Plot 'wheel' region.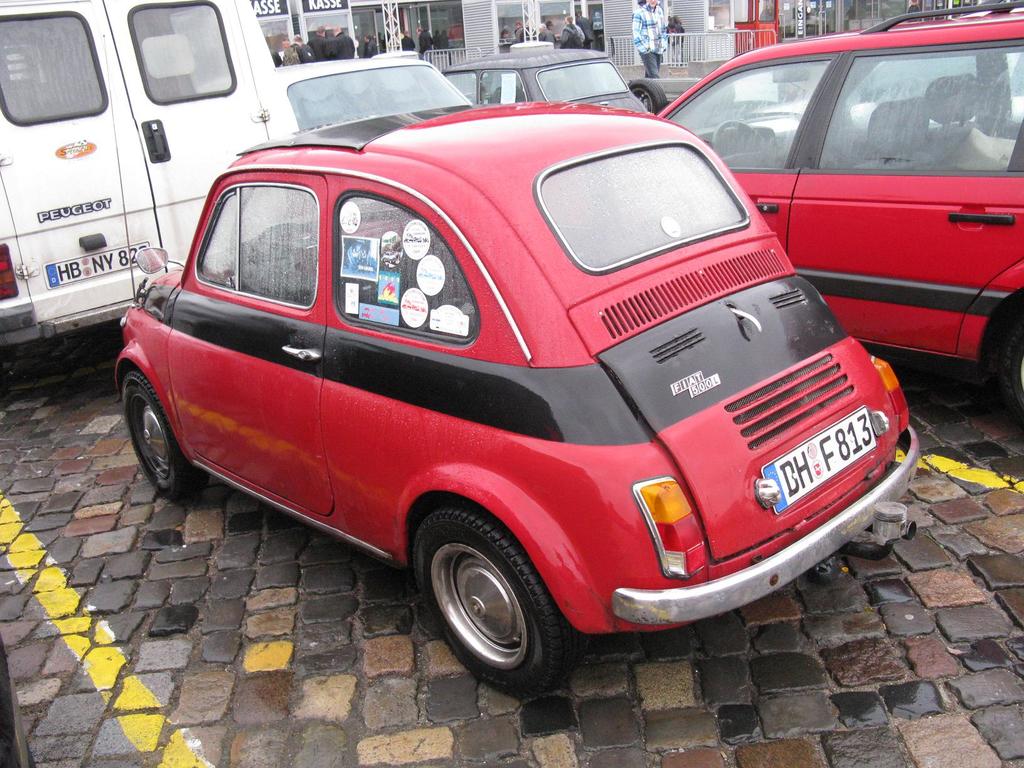
Plotted at x1=122 y1=372 x2=207 y2=500.
